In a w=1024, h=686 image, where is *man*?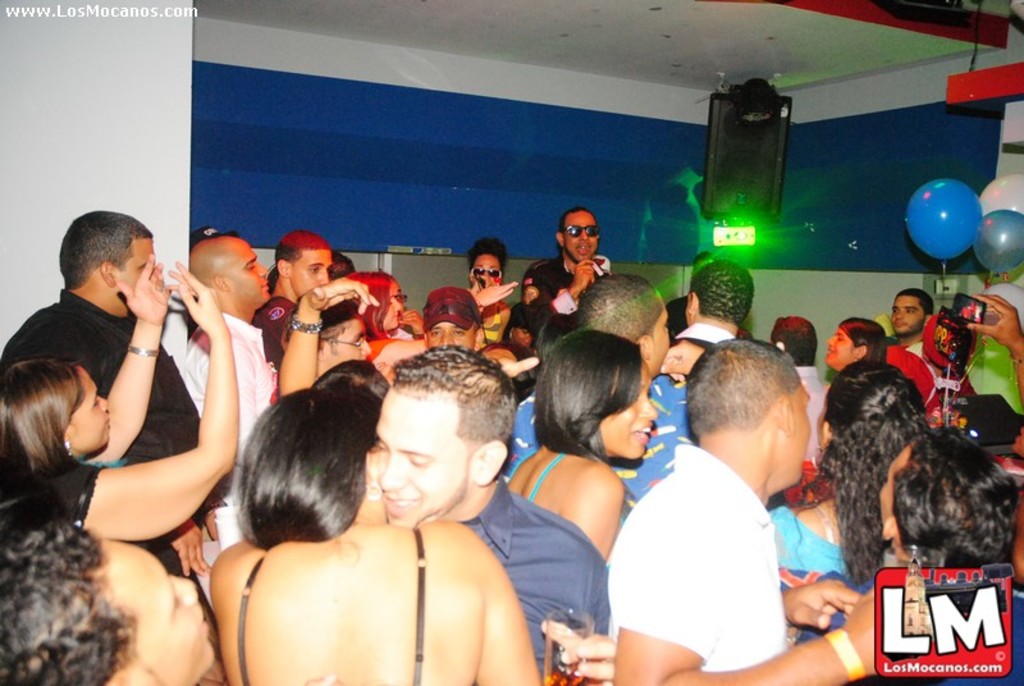
select_region(521, 206, 612, 328).
